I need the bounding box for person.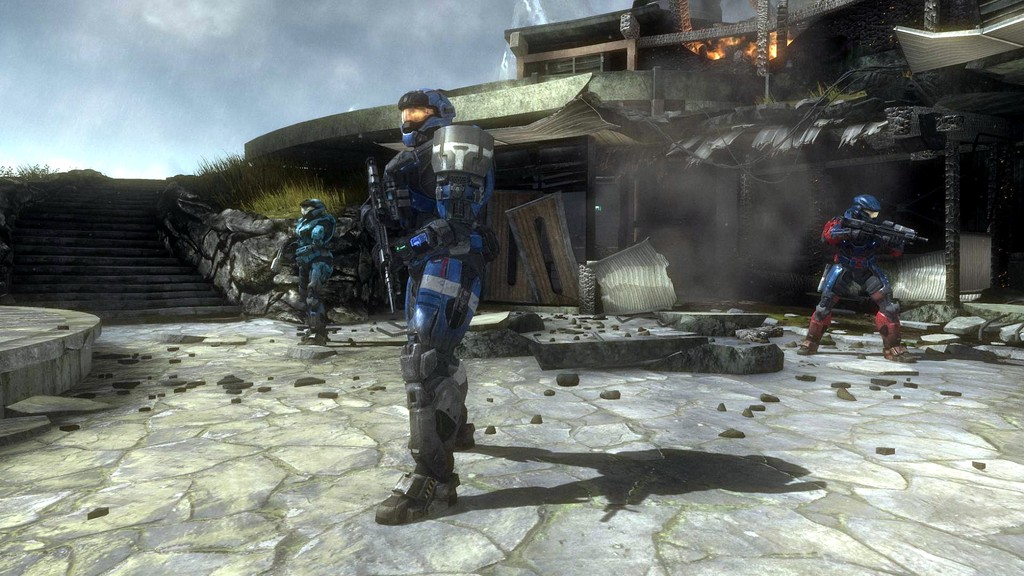
Here it is: BBox(799, 195, 908, 364).
